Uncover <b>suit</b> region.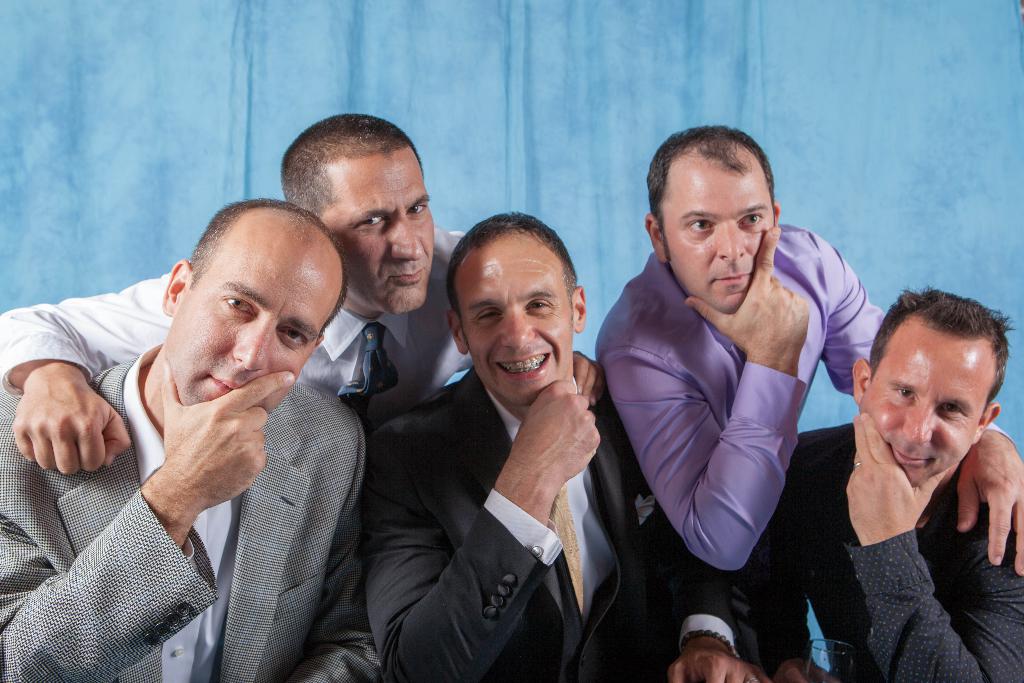
Uncovered: <box>28,244,361,670</box>.
